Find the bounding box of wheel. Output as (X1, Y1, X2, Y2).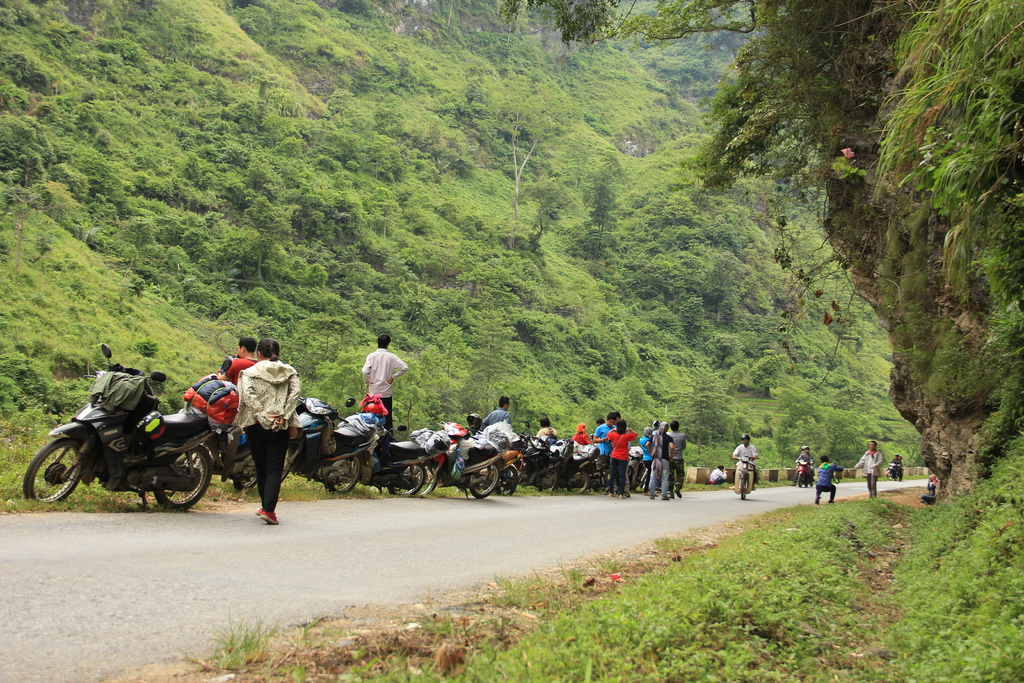
(538, 467, 559, 493).
